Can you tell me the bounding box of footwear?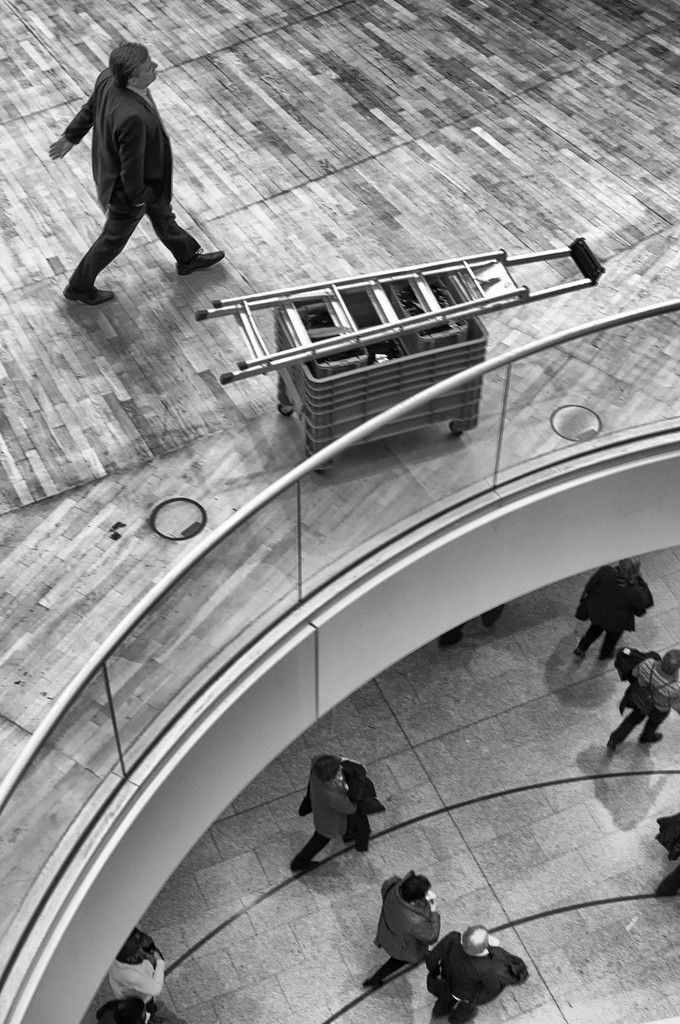
select_region(572, 646, 591, 660).
